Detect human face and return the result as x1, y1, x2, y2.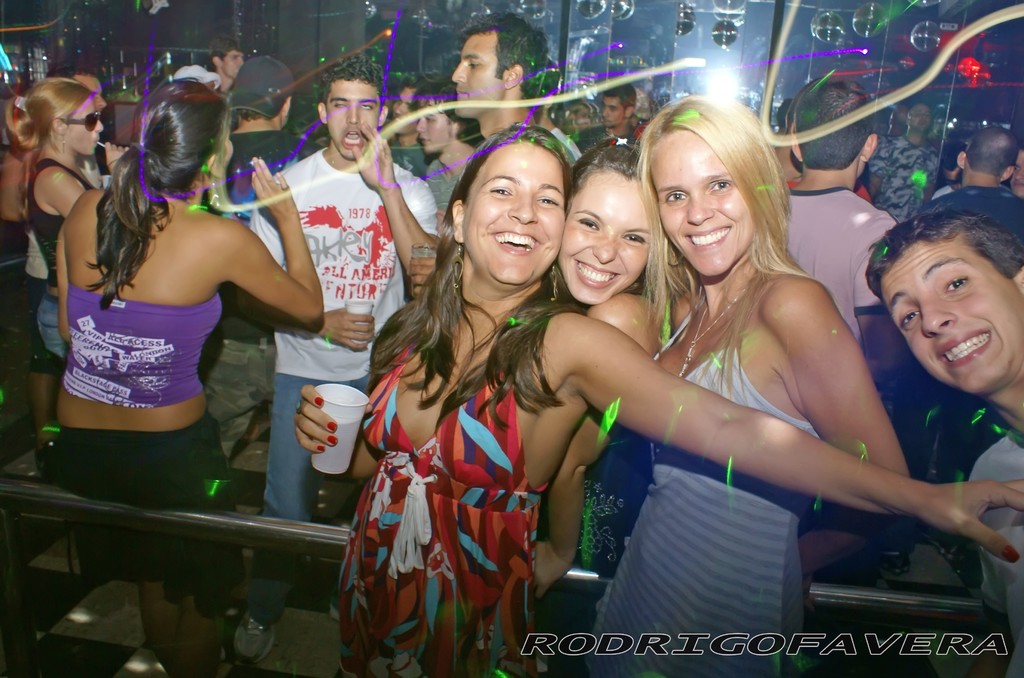
650, 130, 755, 278.
